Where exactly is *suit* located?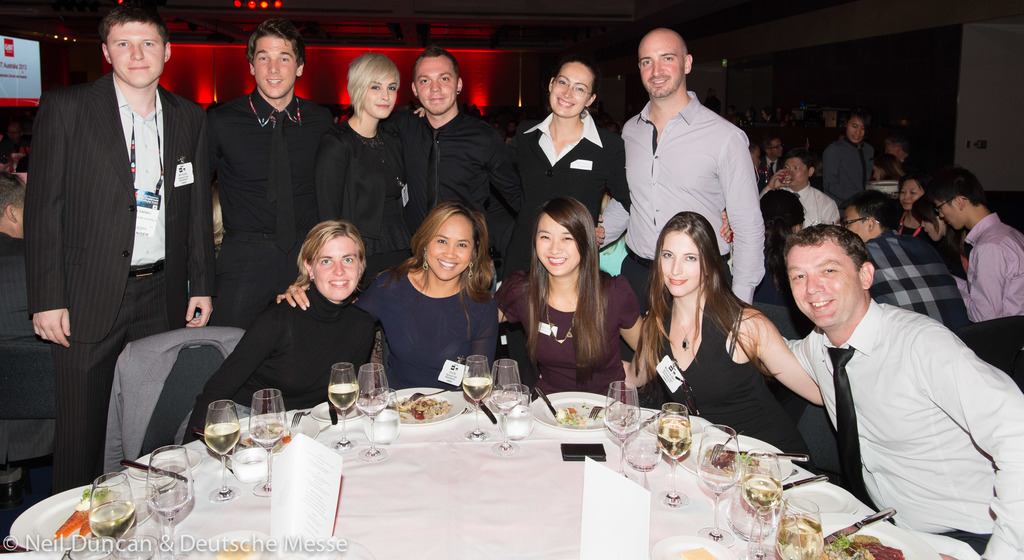
Its bounding box is [left=1, top=233, right=58, bottom=464].
